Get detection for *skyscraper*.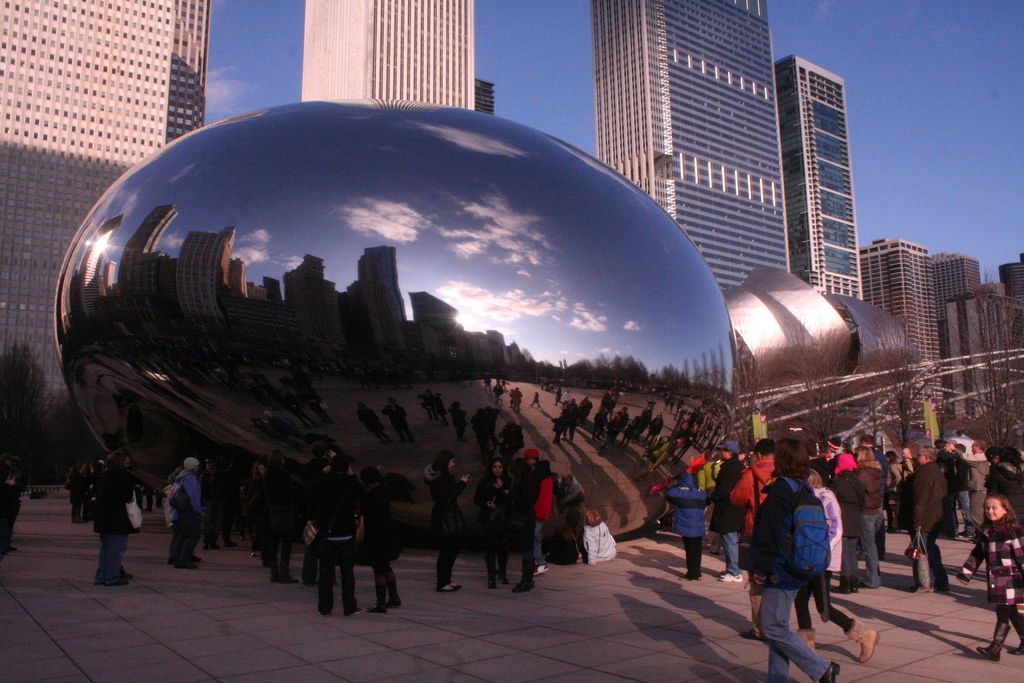
Detection: [772,53,861,299].
